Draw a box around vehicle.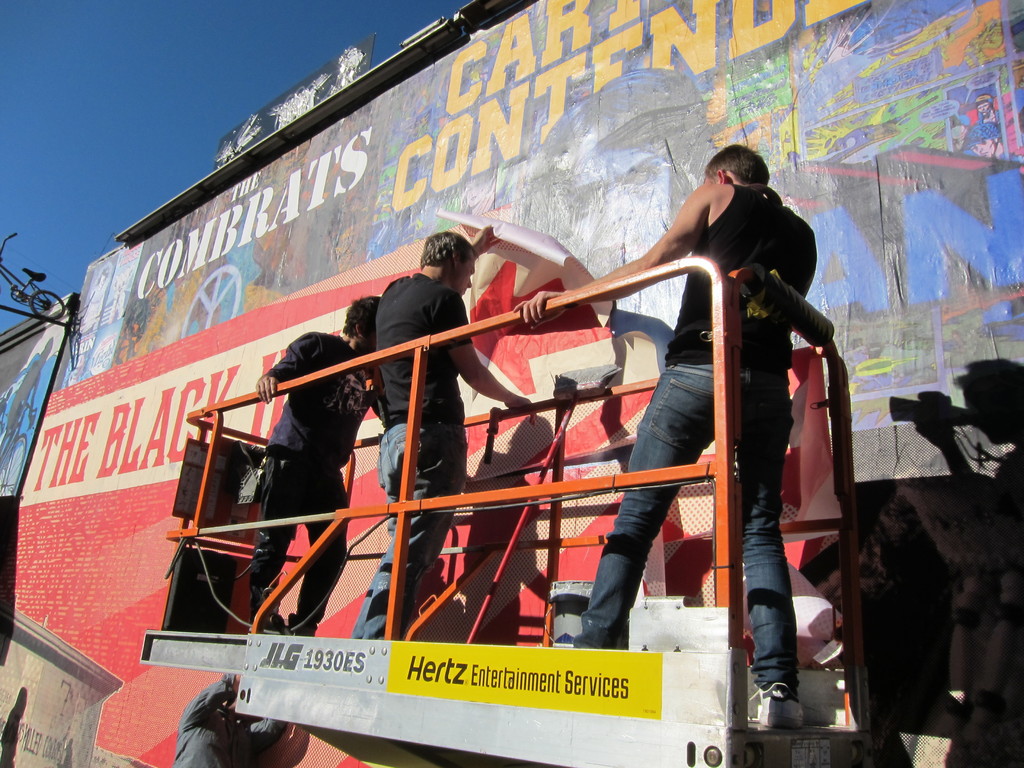
bbox(0, 229, 67, 319).
